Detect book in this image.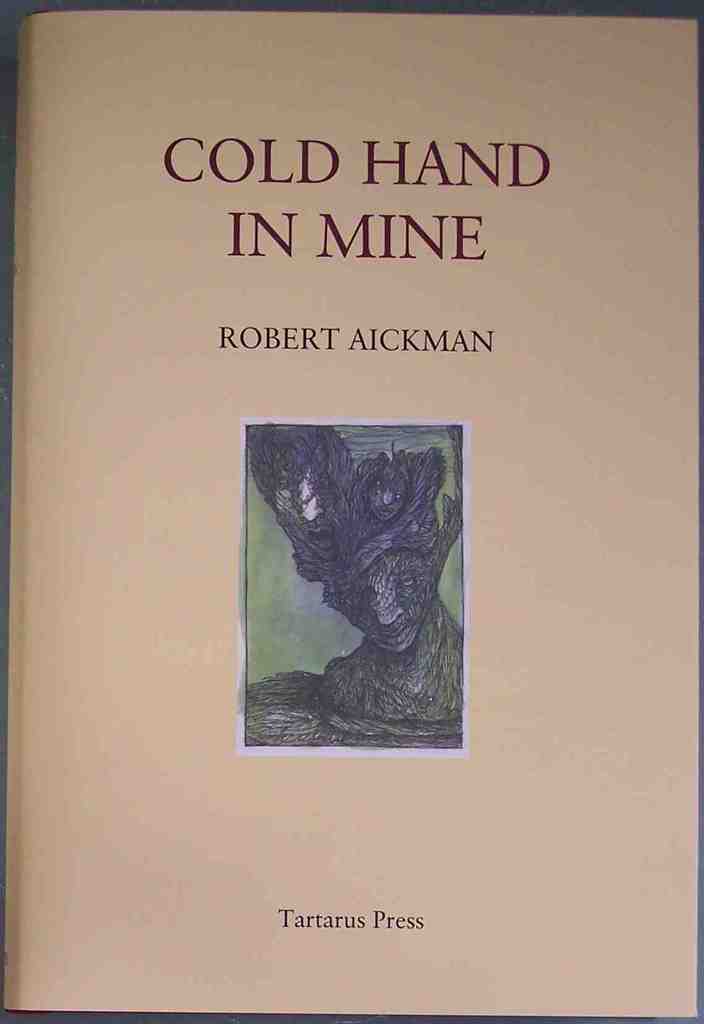
Detection: pyautogui.locateOnScreen(6, 22, 652, 895).
